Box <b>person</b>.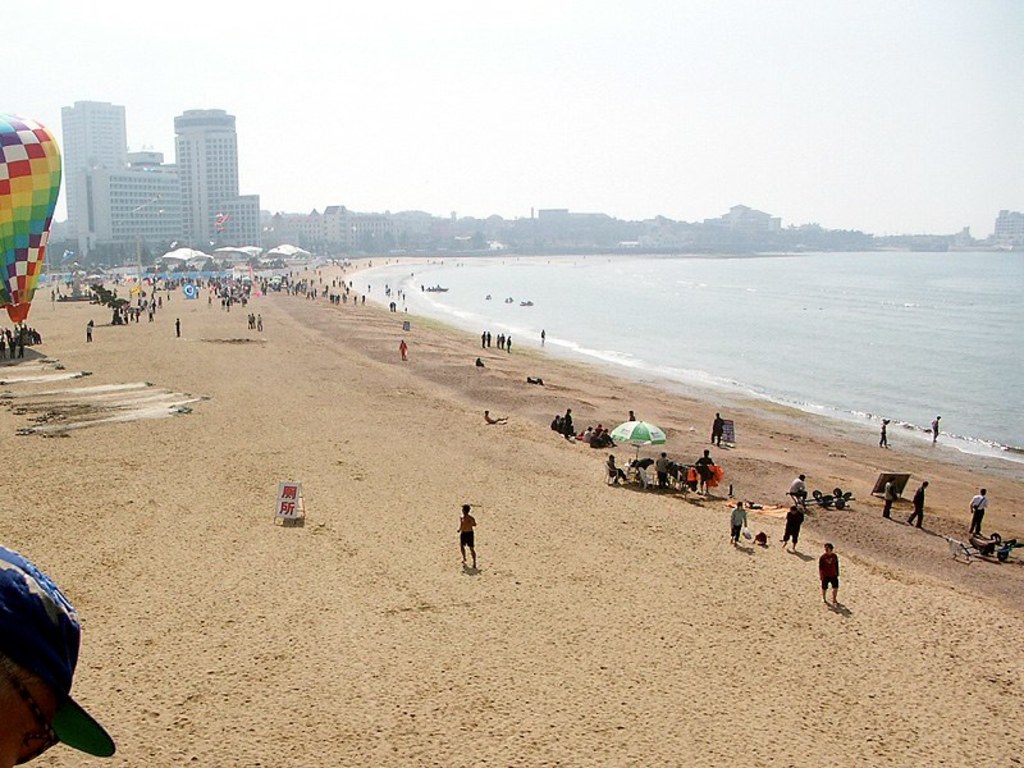
crop(781, 500, 804, 547).
